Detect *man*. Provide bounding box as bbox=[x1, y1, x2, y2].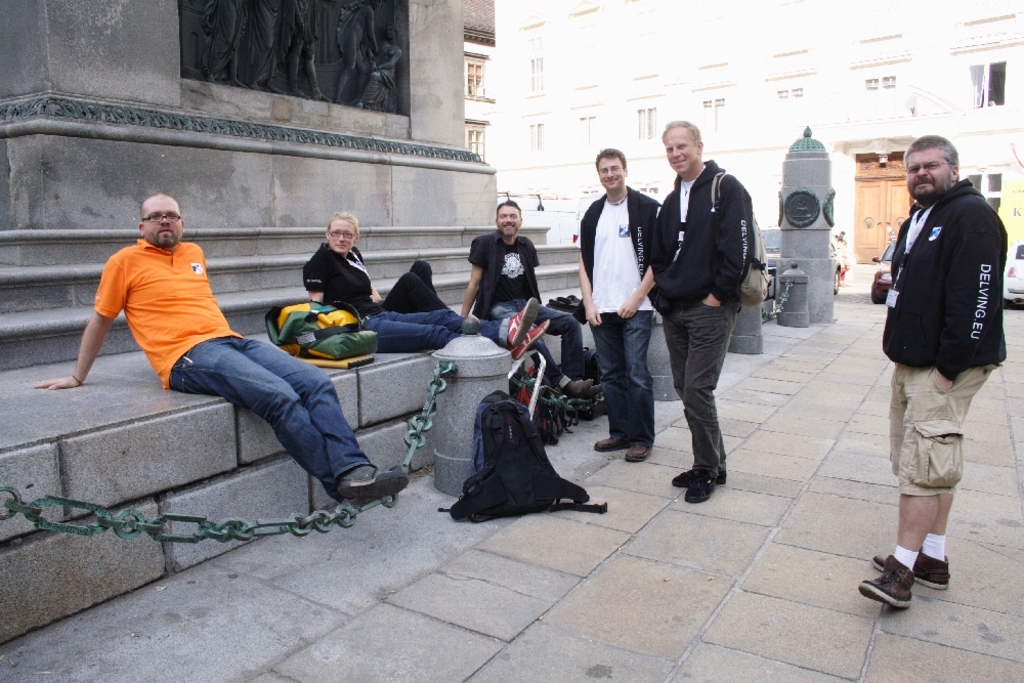
bbox=[868, 135, 1006, 597].
